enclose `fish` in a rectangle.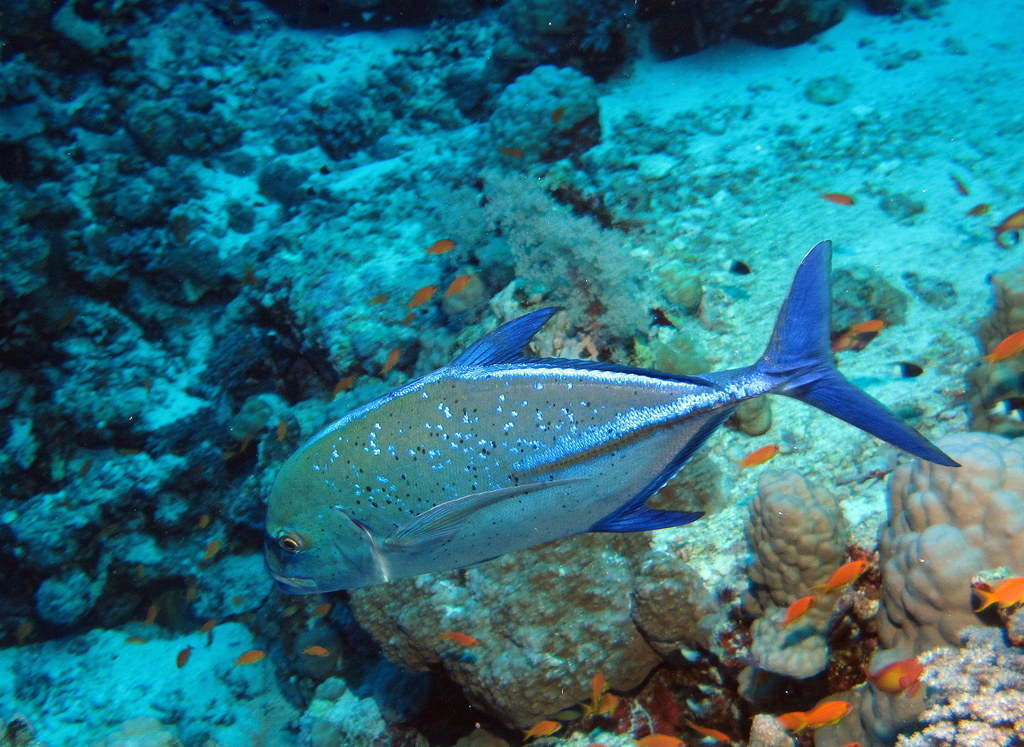
[x1=821, y1=187, x2=851, y2=208].
